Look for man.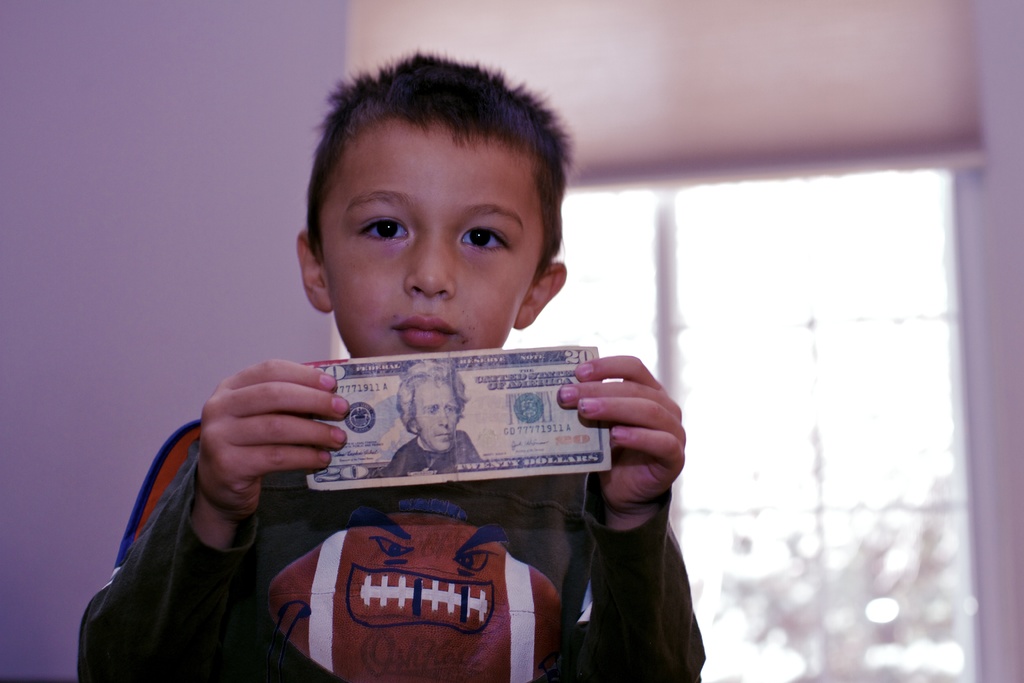
Found: <box>372,356,488,473</box>.
